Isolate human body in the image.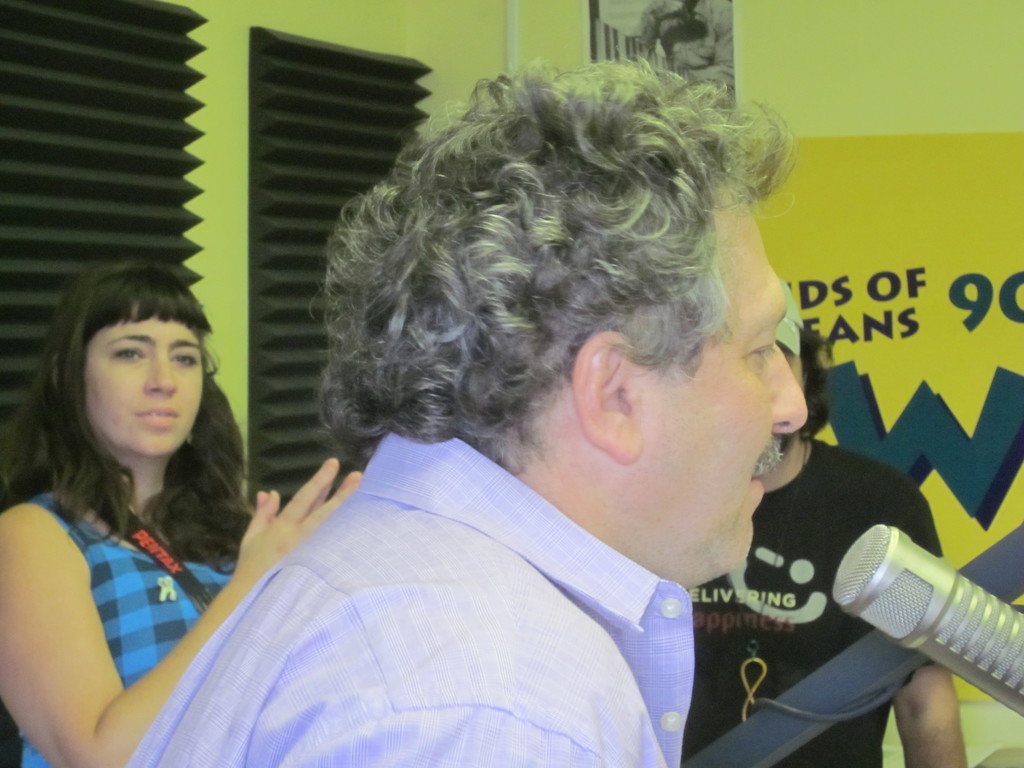
Isolated region: locate(0, 252, 259, 767).
